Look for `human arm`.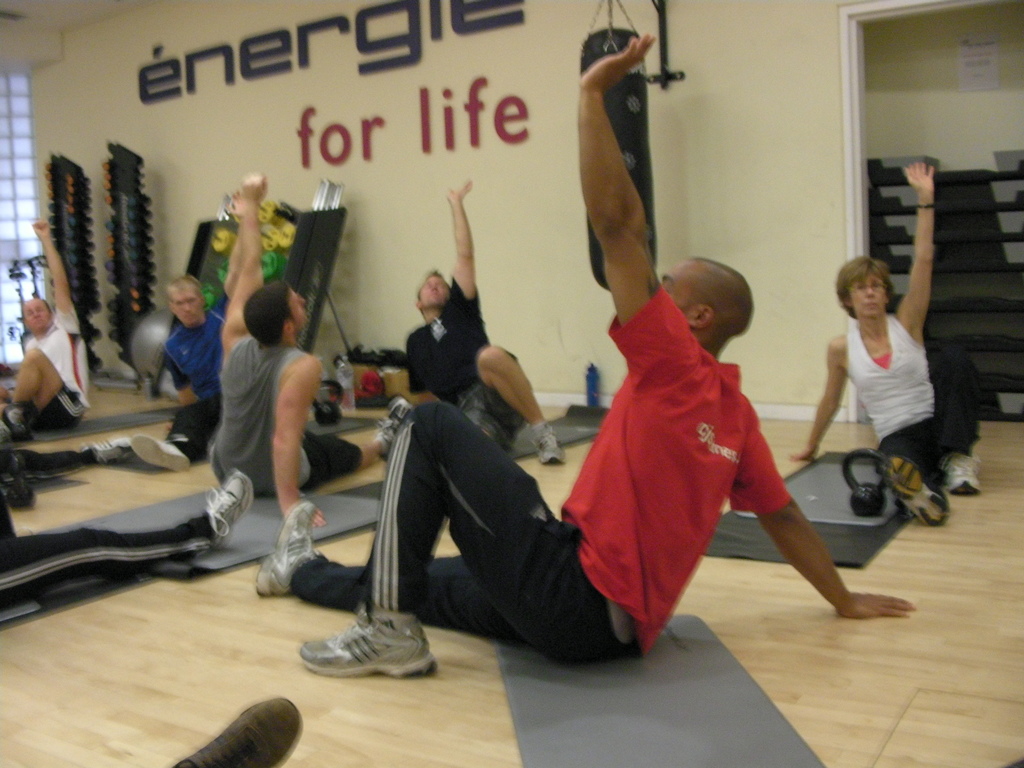
Found: pyautogui.locateOnScreen(731, 406, 915, 619).
